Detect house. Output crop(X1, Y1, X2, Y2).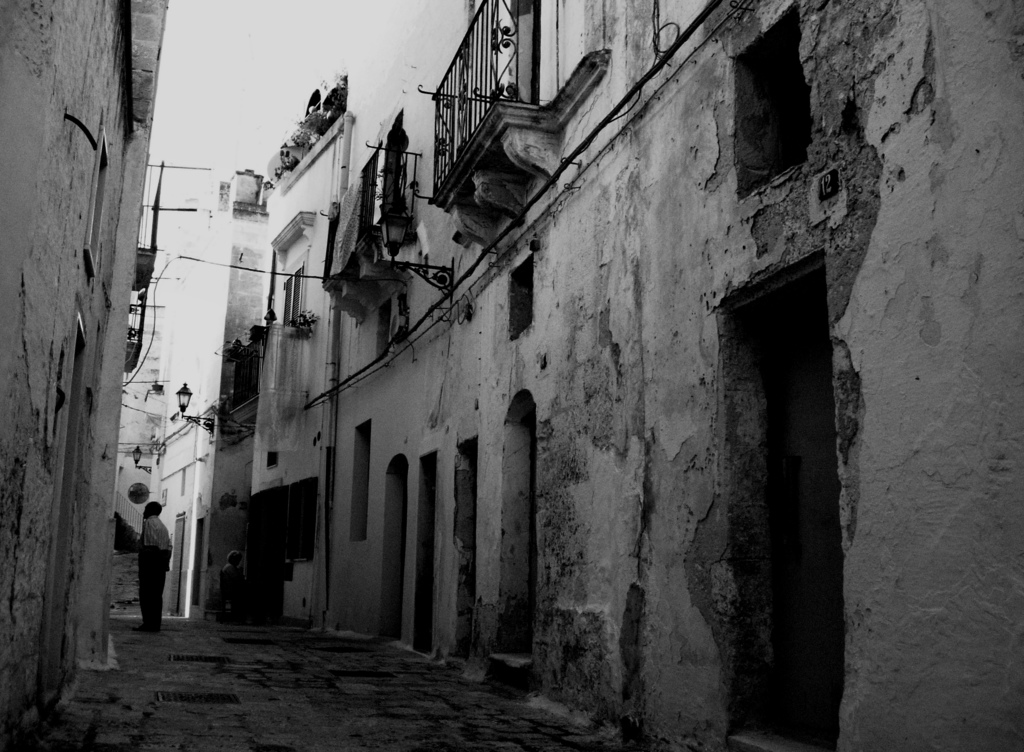
crop(514, 19, 658, 741).
